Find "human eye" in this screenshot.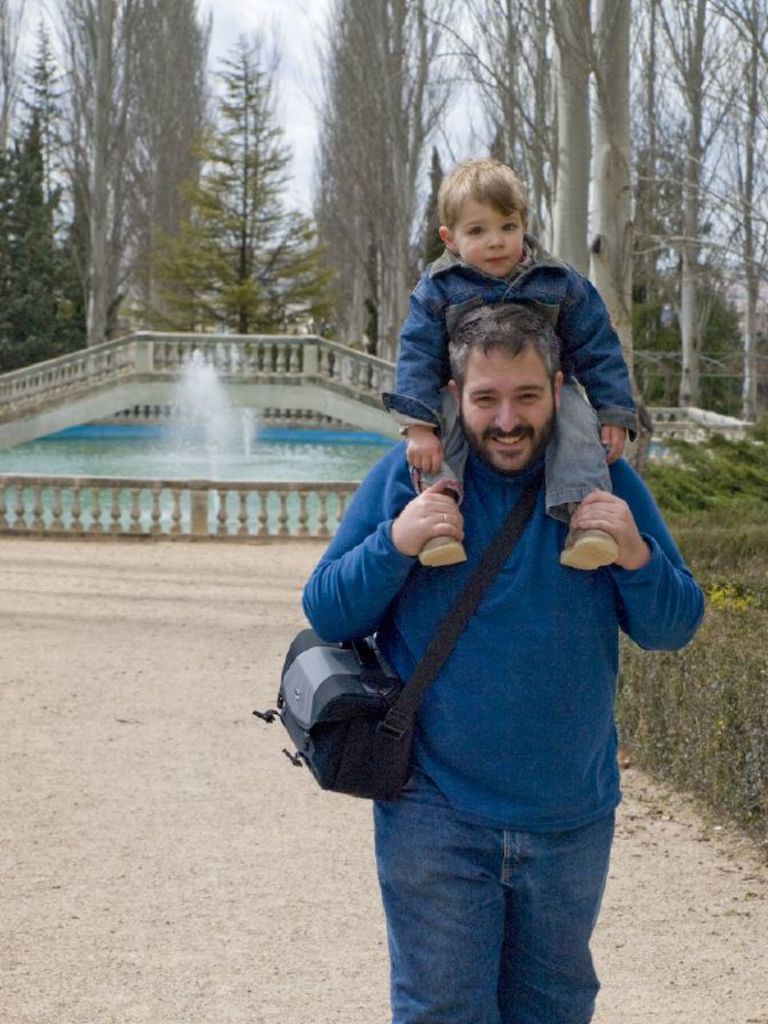
The bounding box for "human eye" is [471, 392, 499, 408].
